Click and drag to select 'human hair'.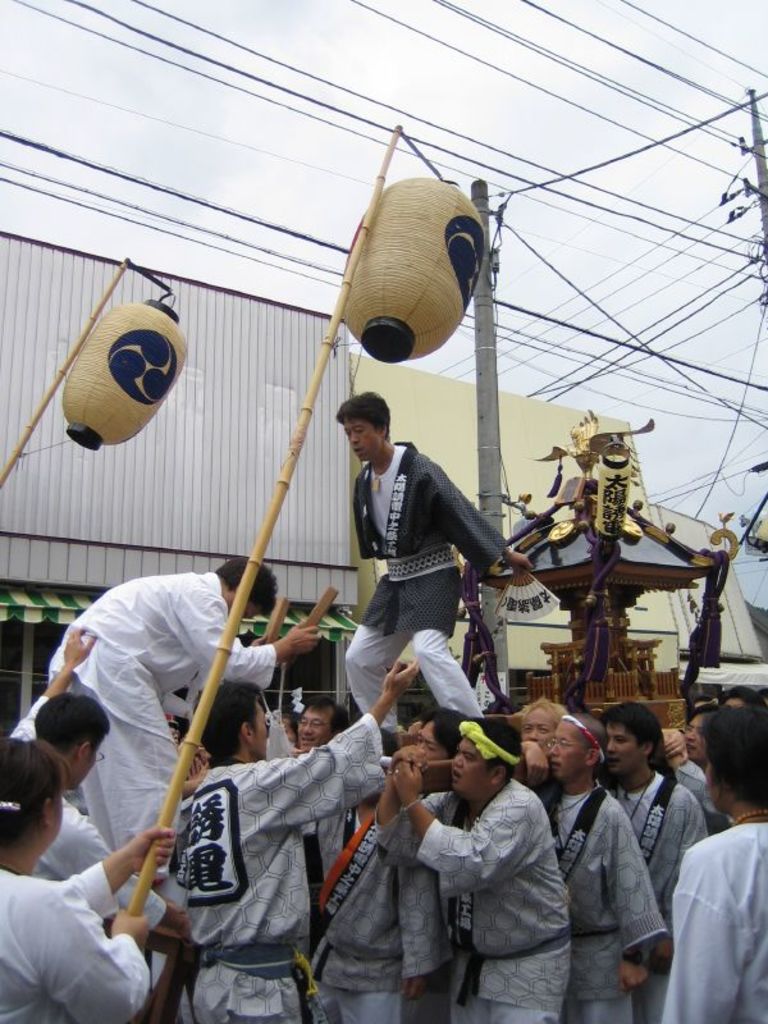
Selection: 417/705/471/762.
